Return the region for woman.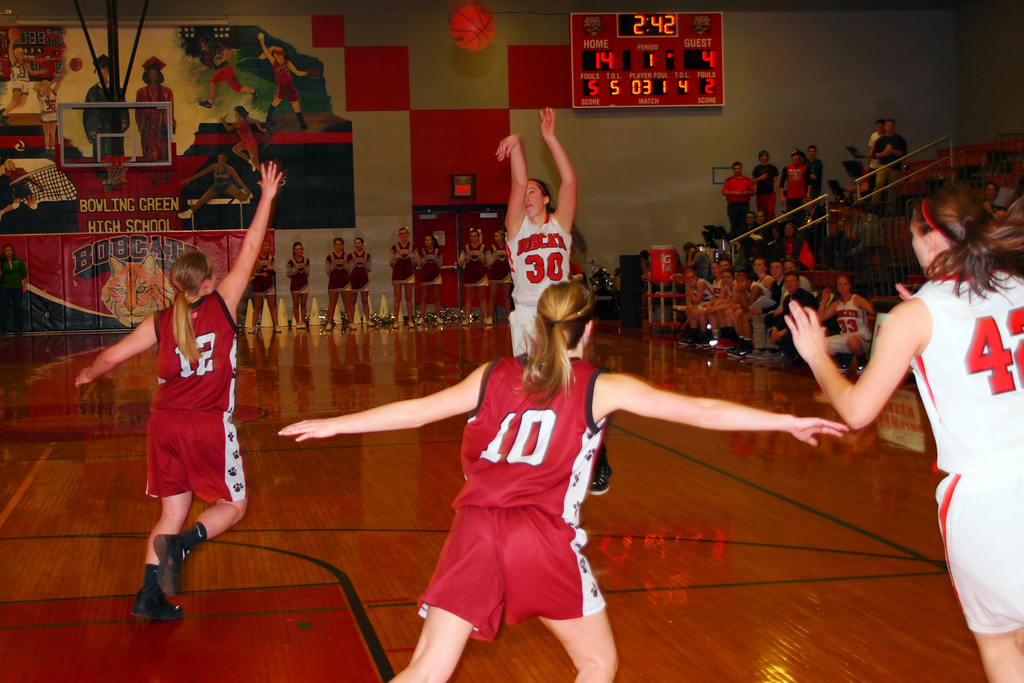
x1=75, y1=162, x2=284, y2=616.
